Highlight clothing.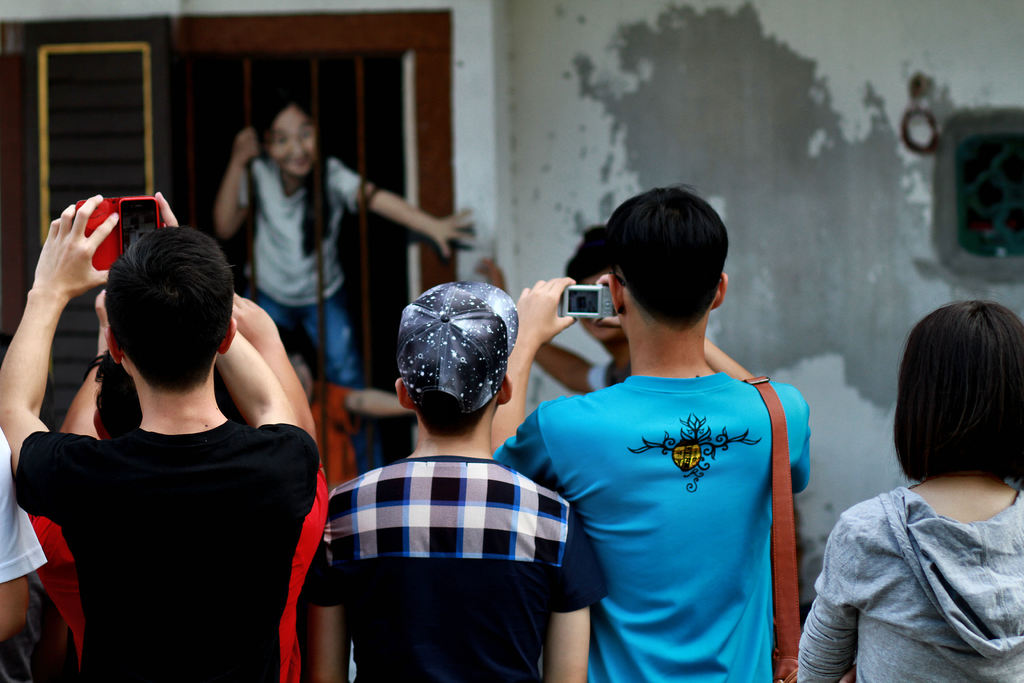
Highlighted region: bbox=[266, 304, 353, 384].
